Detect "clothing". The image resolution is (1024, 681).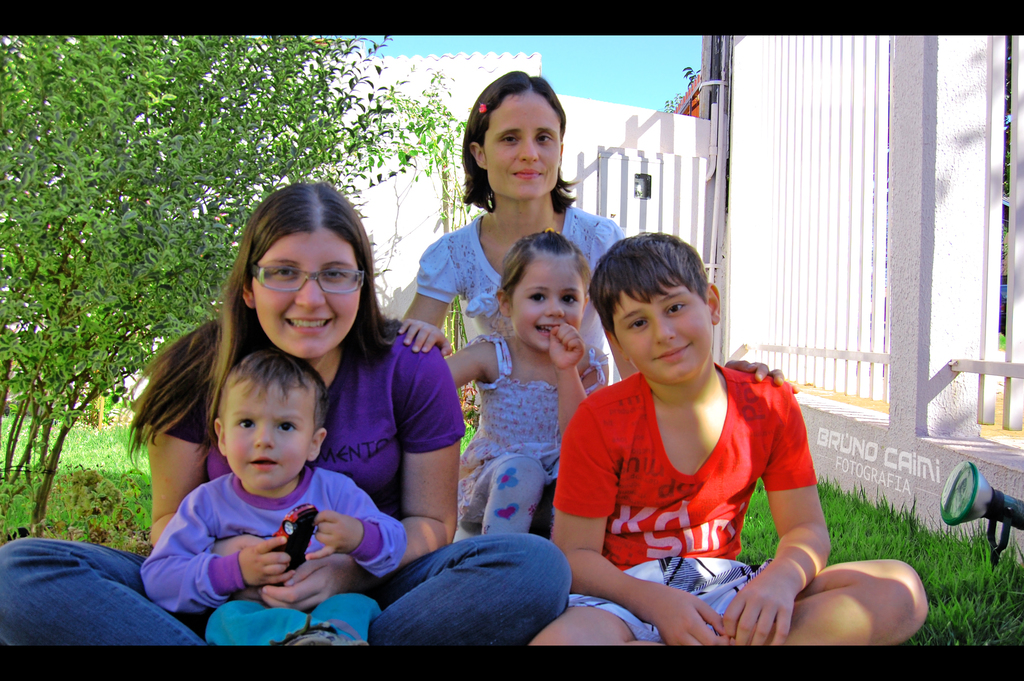
x1=133, y1=463, x2=412, y2=648.
